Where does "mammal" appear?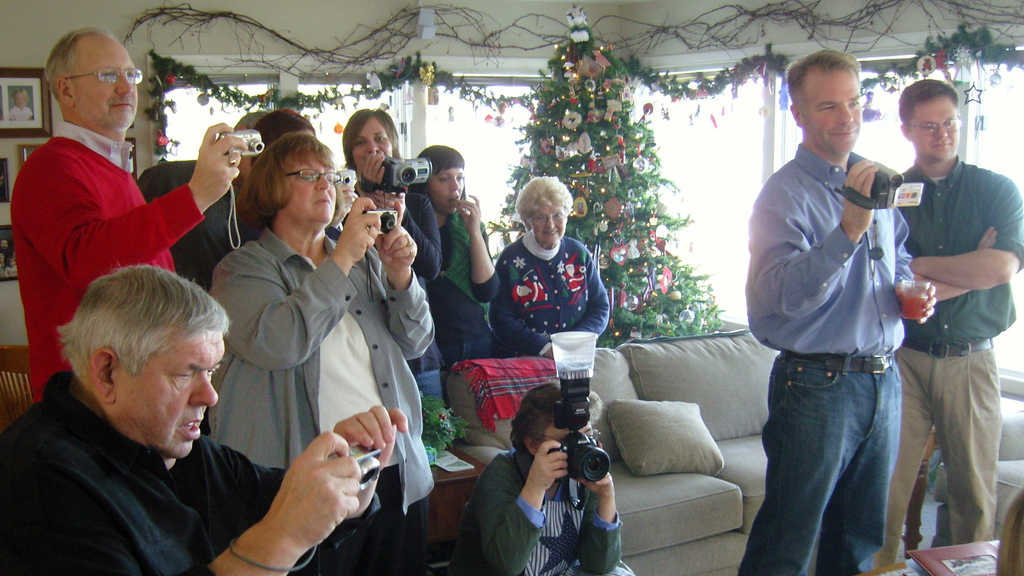
Appears at box(0, 263, 410, 575).
